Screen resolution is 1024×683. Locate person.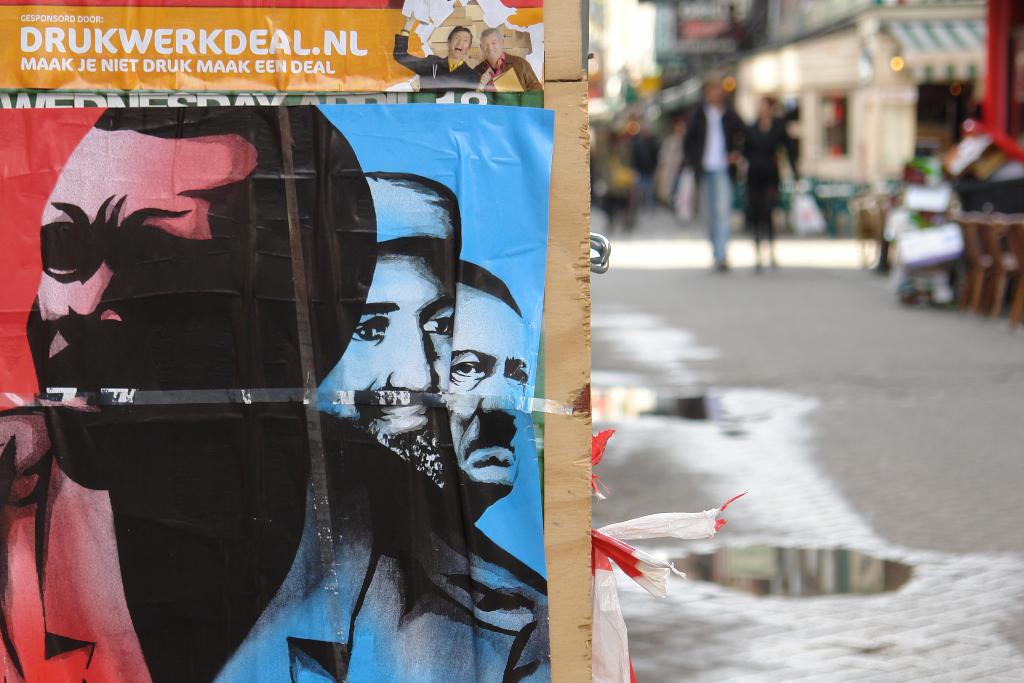
[left=745, top=95, right=796, bottom=272].
